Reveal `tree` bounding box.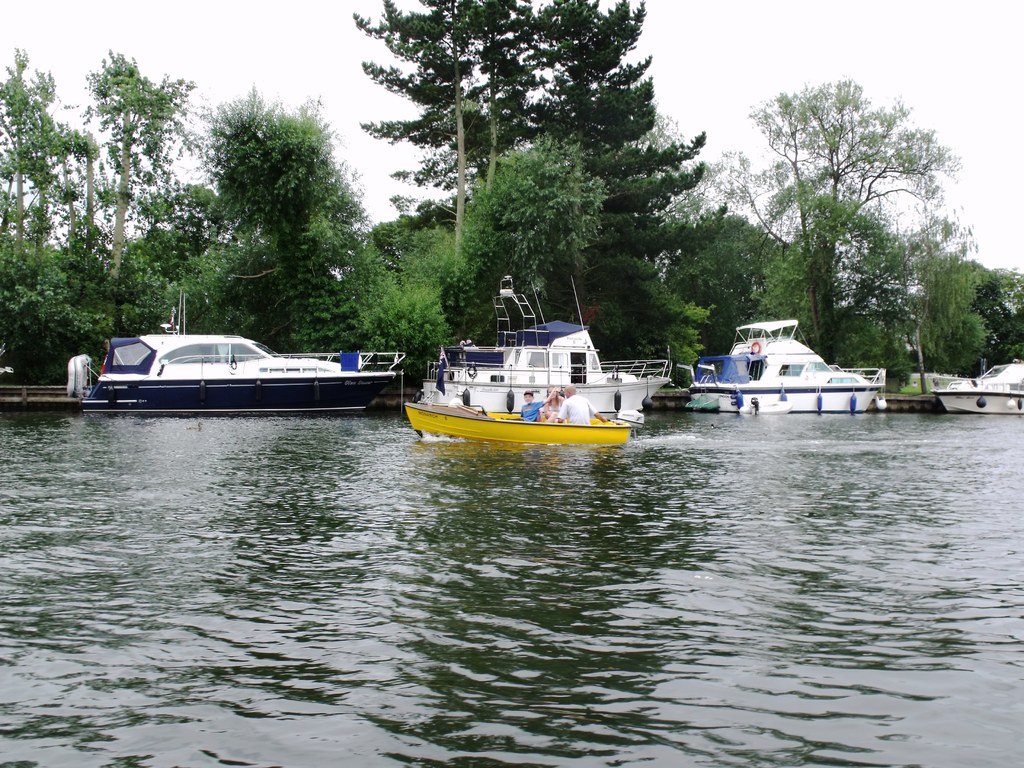
Revealed: <region>717, 74, 985, 383</region>.
